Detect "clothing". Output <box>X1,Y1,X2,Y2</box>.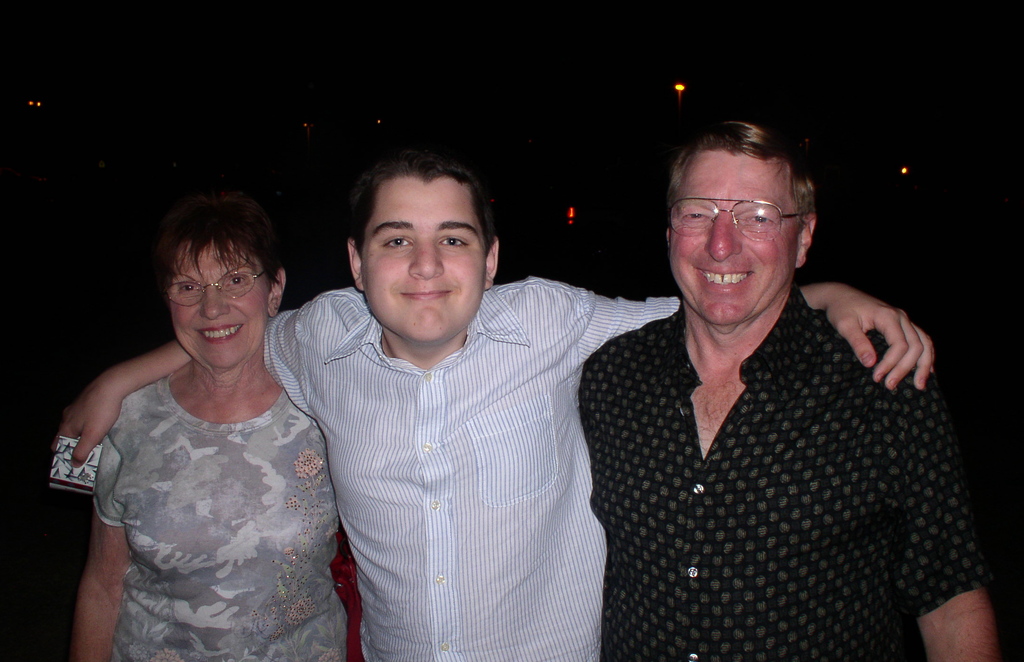
<box>583,294,989,661</box>.
